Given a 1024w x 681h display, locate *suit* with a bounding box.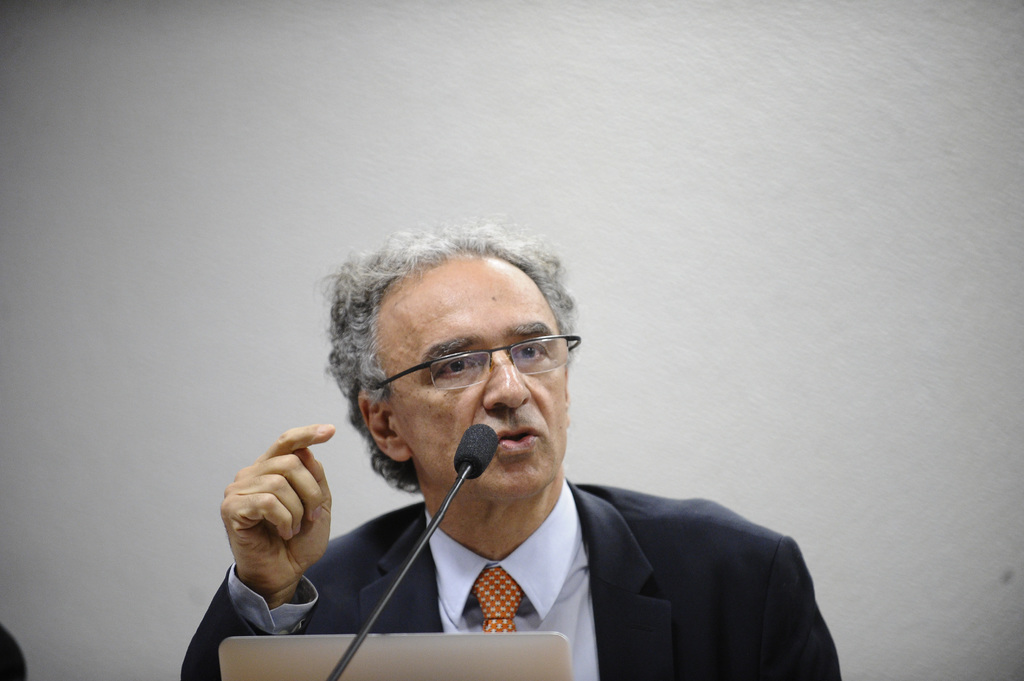
Located: region(294, 440, 845, 668).
